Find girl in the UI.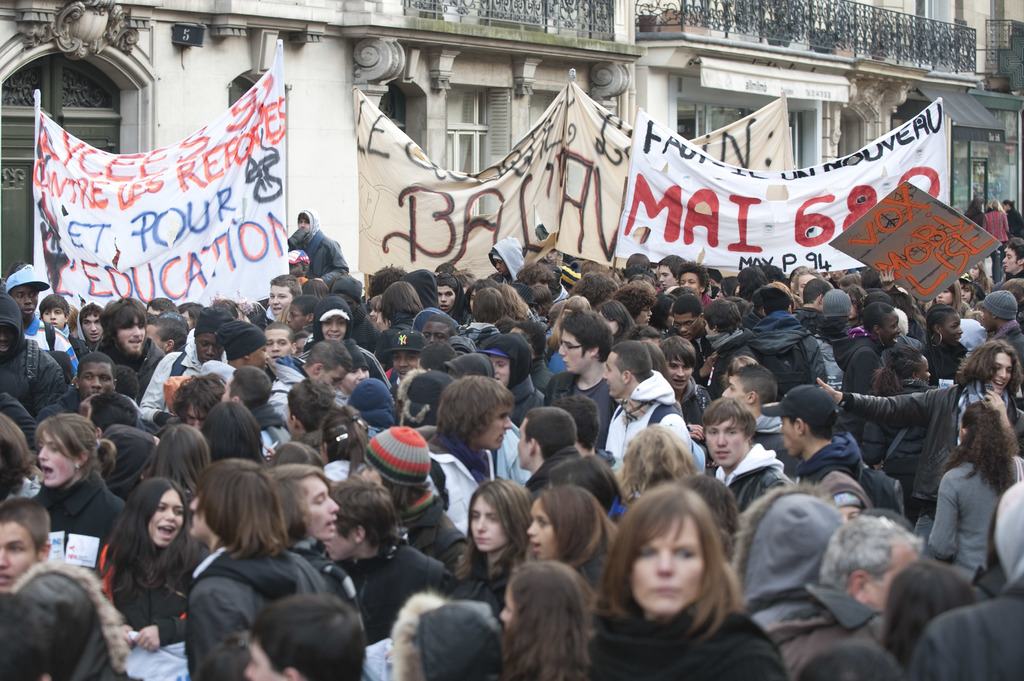
UI element at (18, 411, 147, 581).
